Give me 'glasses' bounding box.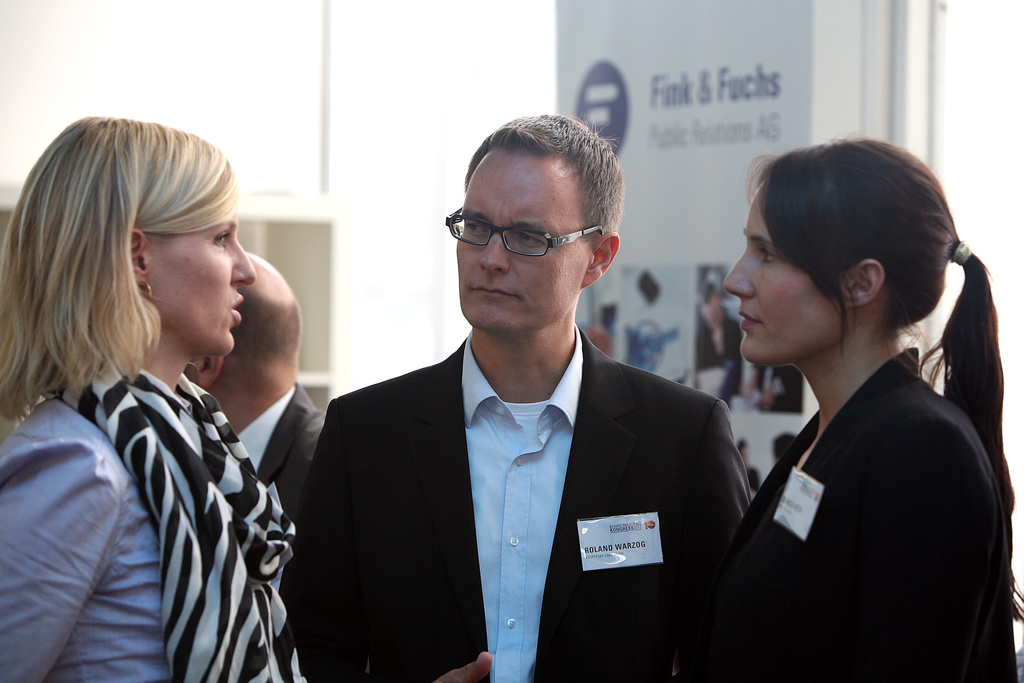
BBox(451, 214, 609, 258).
